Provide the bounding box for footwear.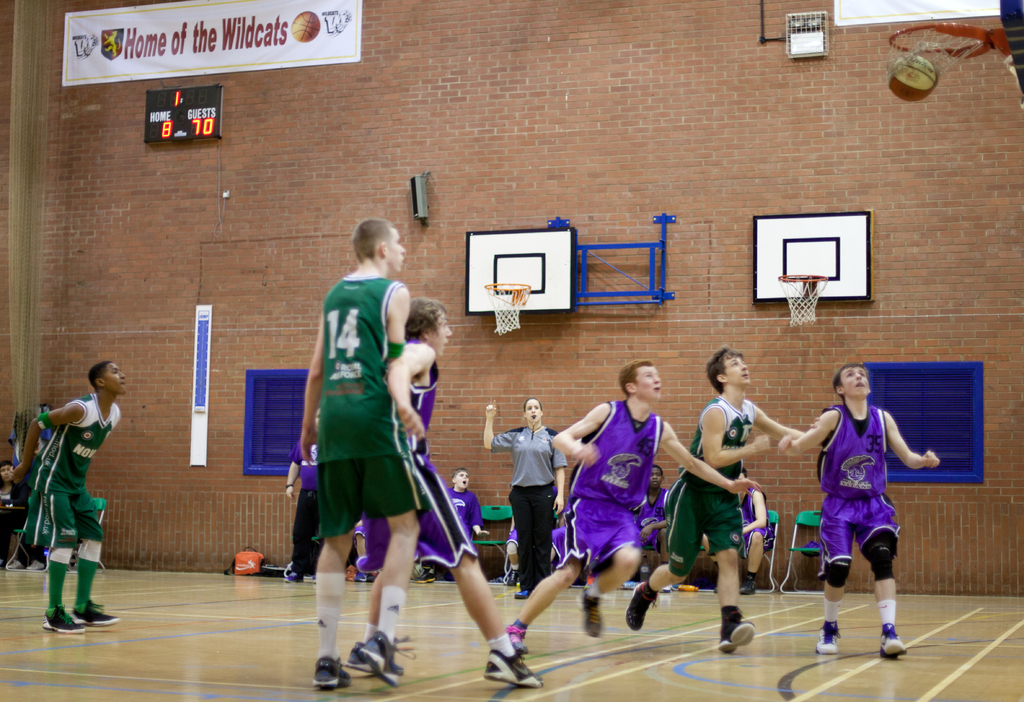
<box>488,645,543,692</box>.
